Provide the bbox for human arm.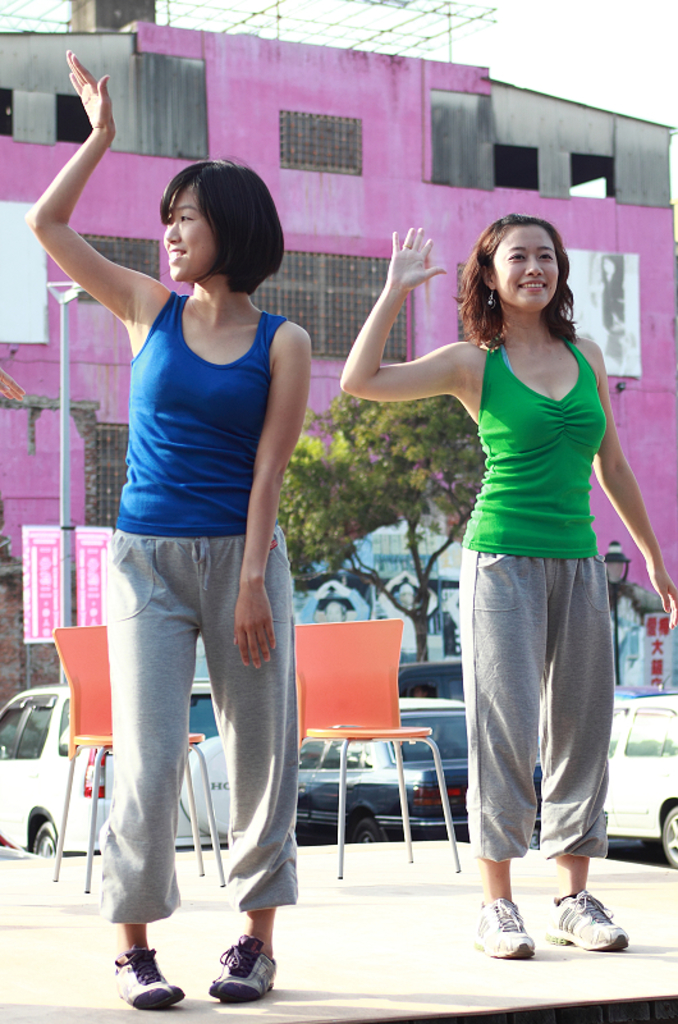
detection(582, 333, 677, 637).
